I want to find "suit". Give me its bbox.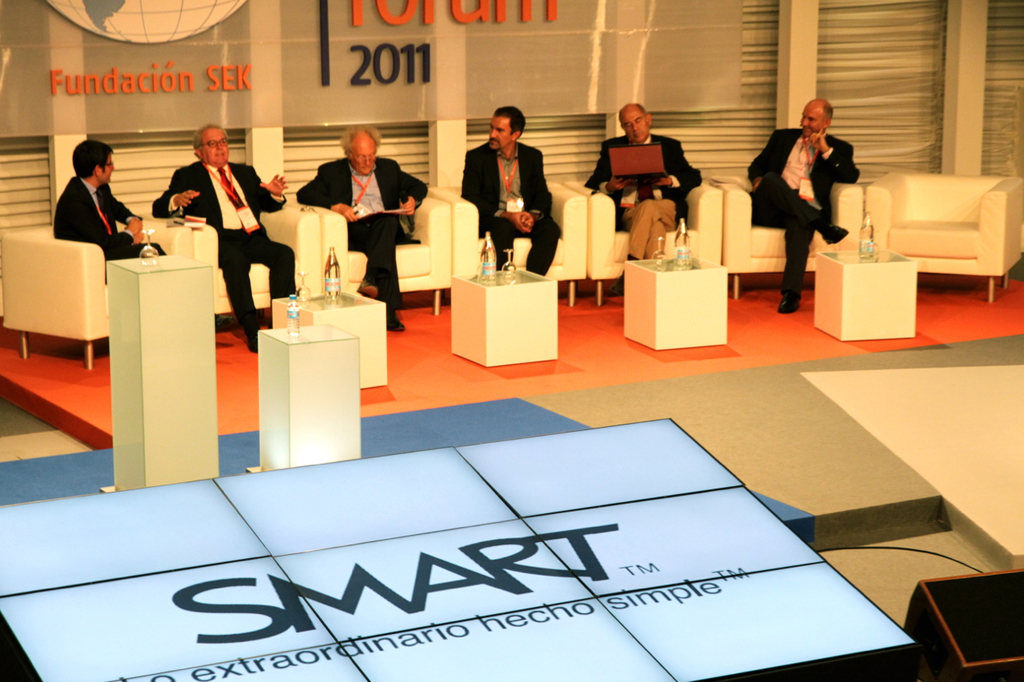
(754, 114, 866, 286).
